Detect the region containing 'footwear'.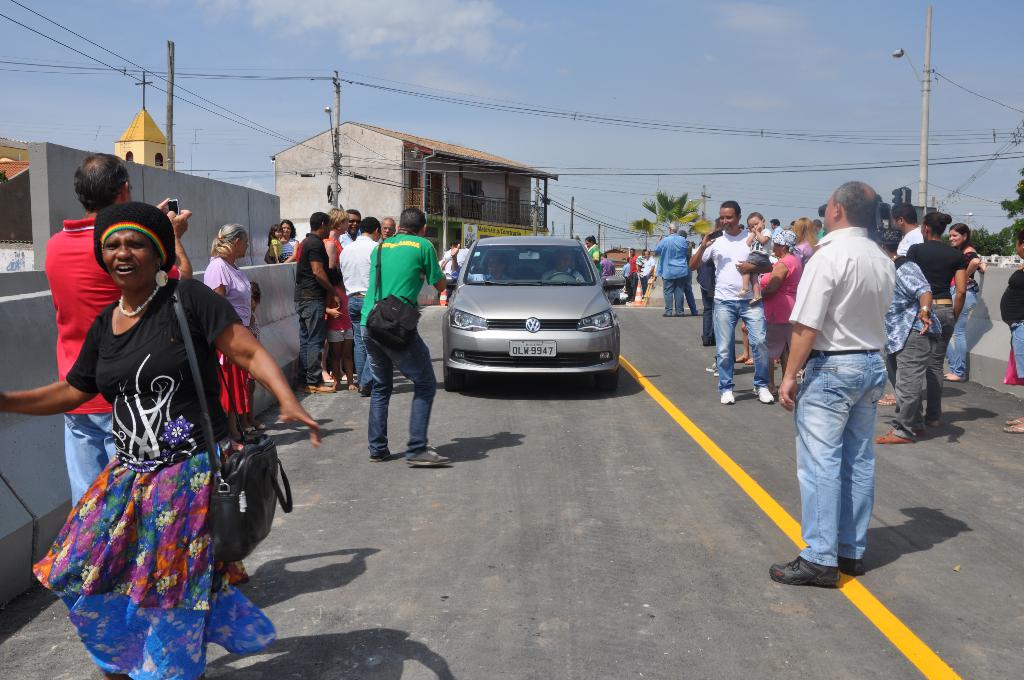
l=1005, t=424, r=1023, b=435.
